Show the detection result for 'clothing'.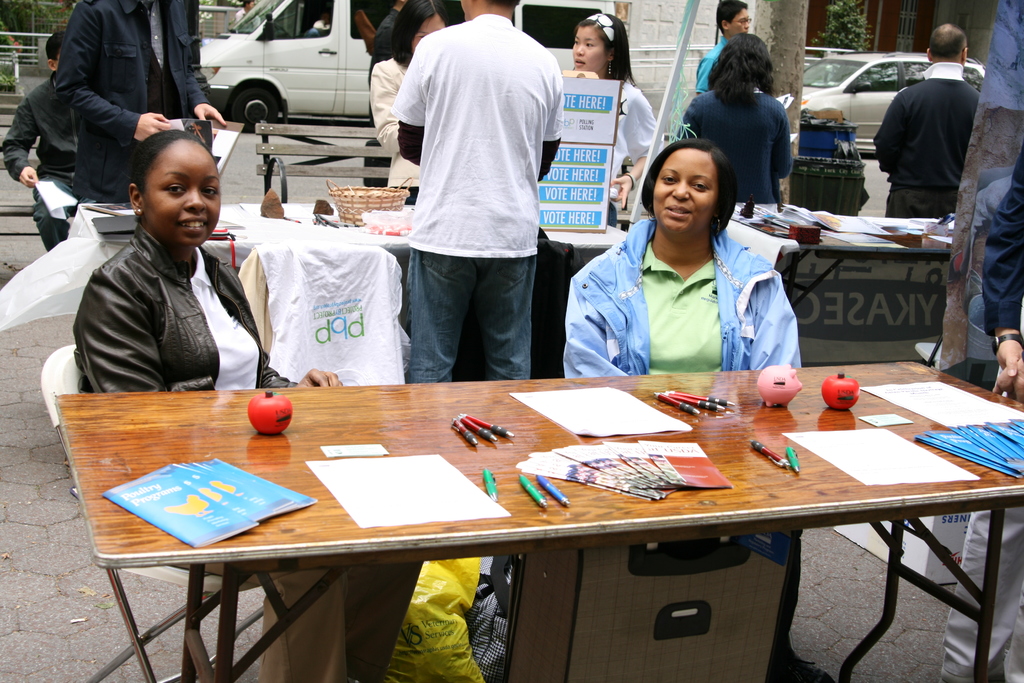
pyautogui.locateOnScreen(561, 215, 806, 682).
